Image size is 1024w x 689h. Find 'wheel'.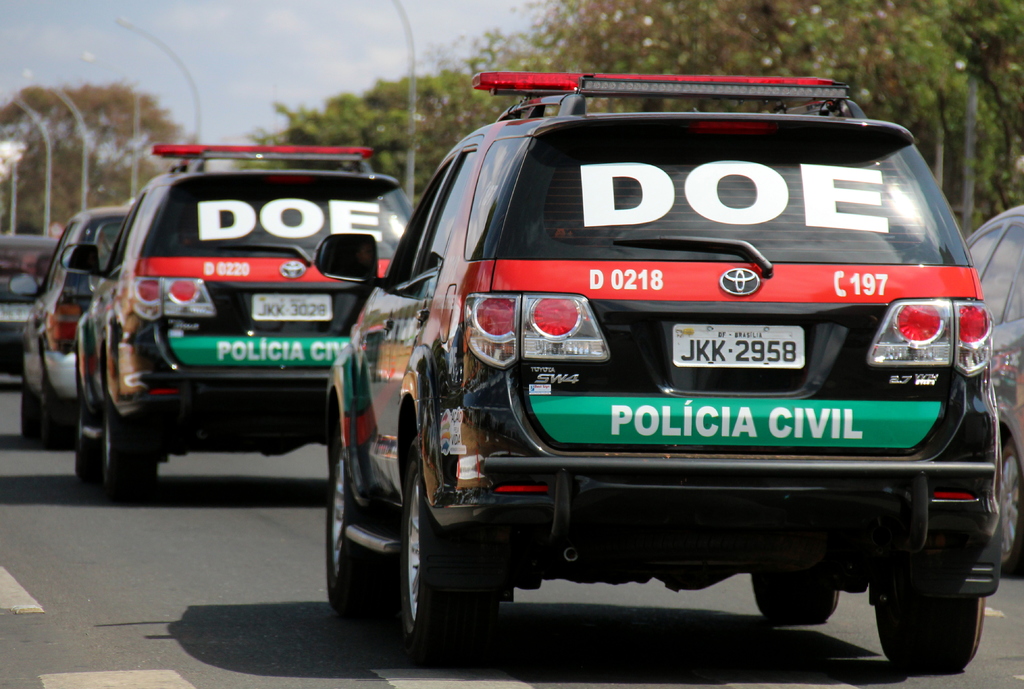
326 423 396 628.
